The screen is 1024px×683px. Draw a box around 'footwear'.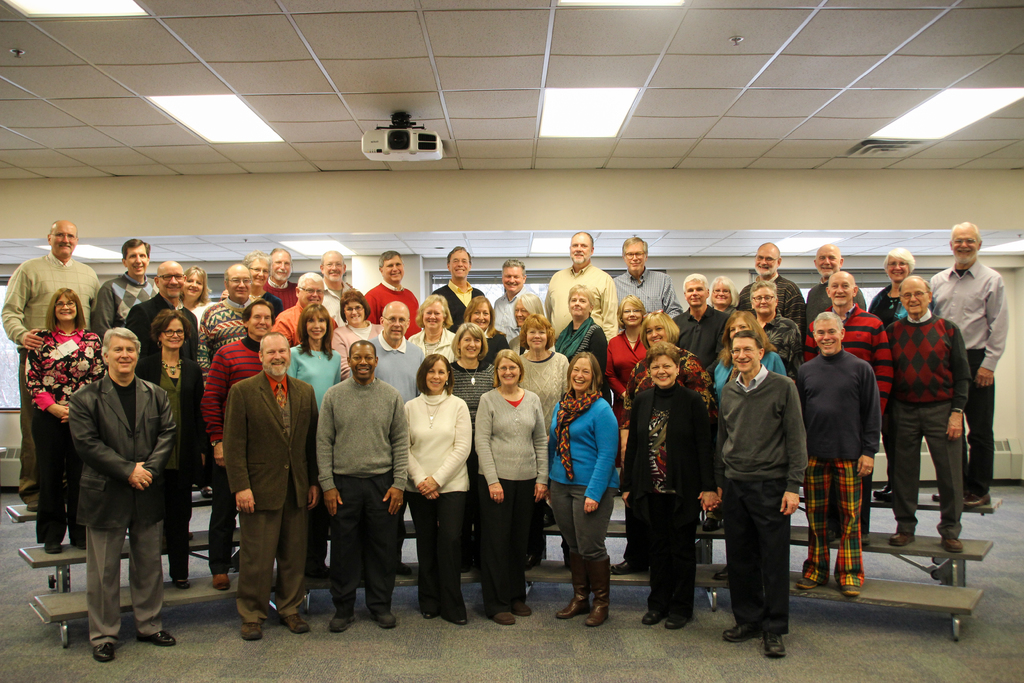
(280, 613, 309, 634).
